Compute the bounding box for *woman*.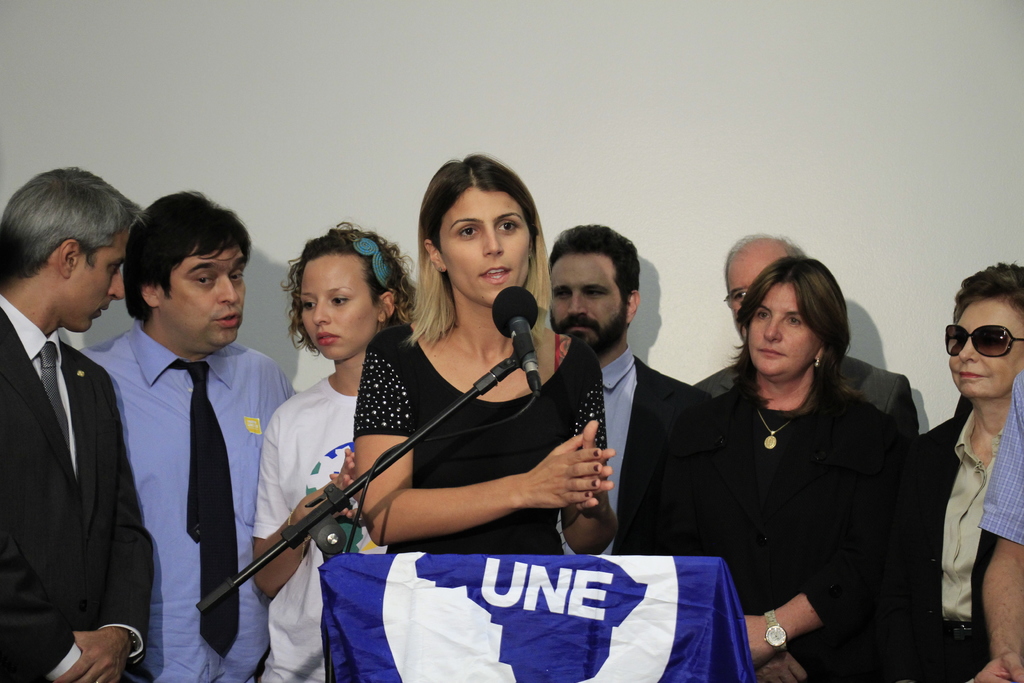
{"x1": 914, "y1": 256, "x2": 1023, "y2": 682}.
